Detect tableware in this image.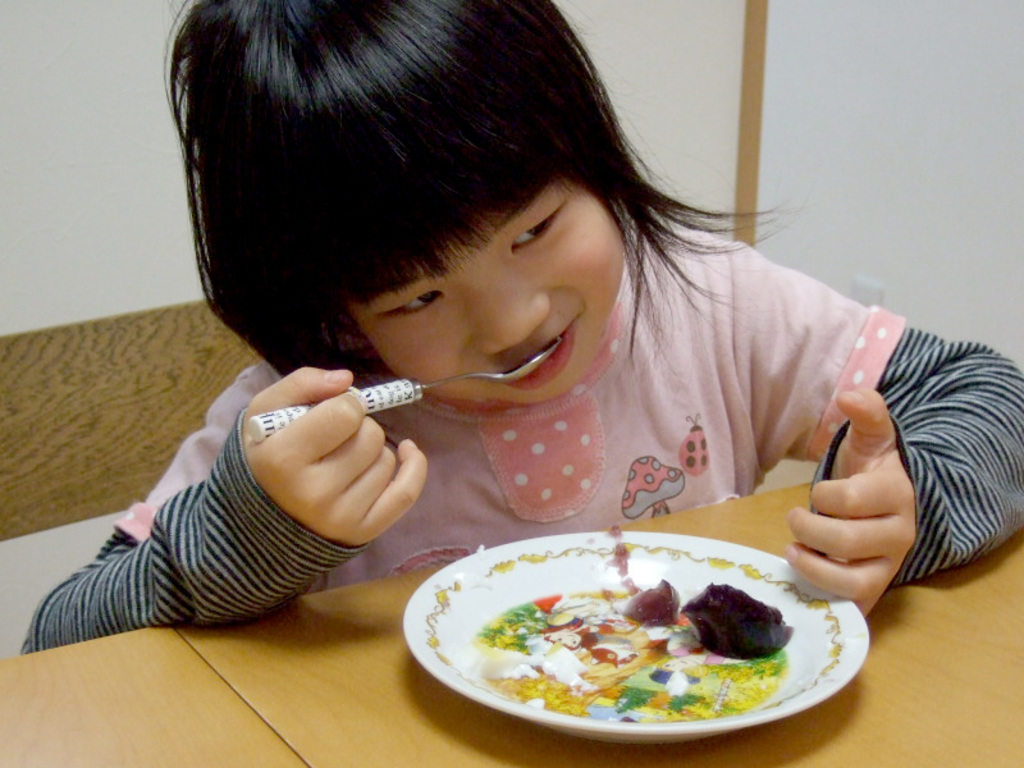
Detection: (x1=396, y1=534, x2=840, y2=739).
